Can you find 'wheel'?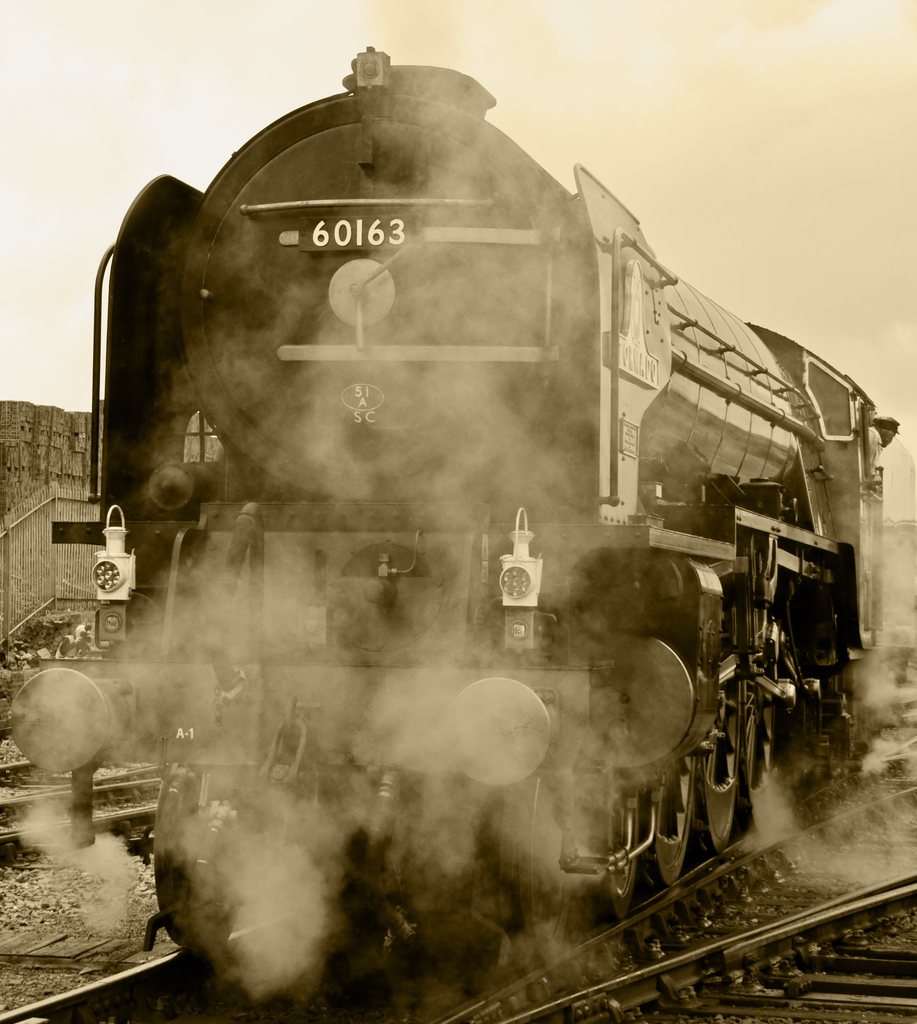
Yes, bounding box: BBox(760, 607, 774, 788).
